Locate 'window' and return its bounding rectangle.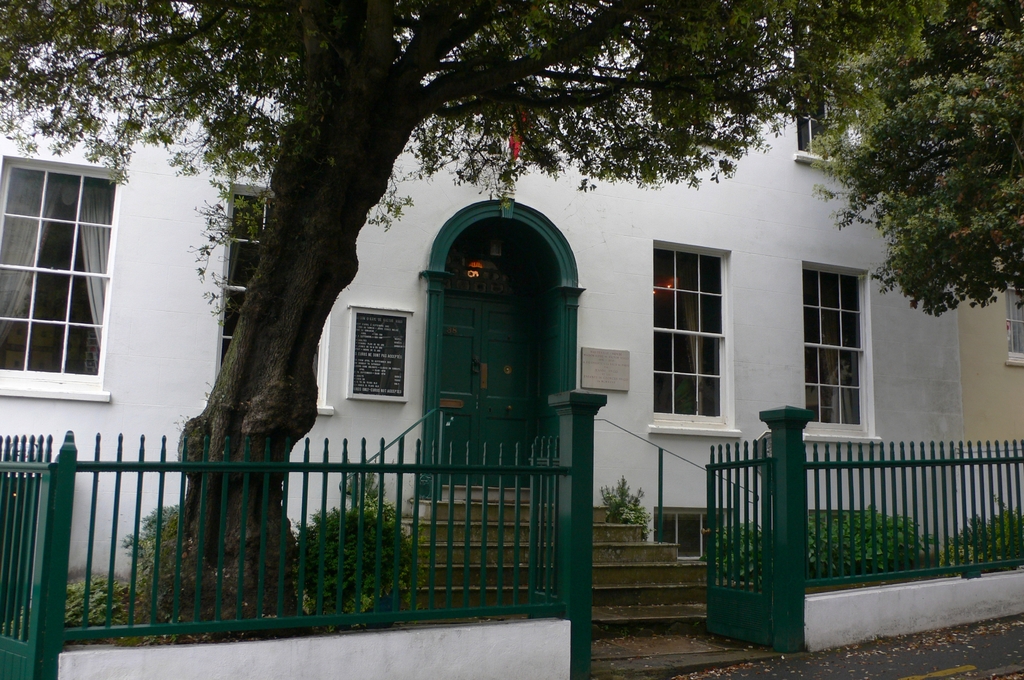
left=648, top=237, right=744, bottom=436.
